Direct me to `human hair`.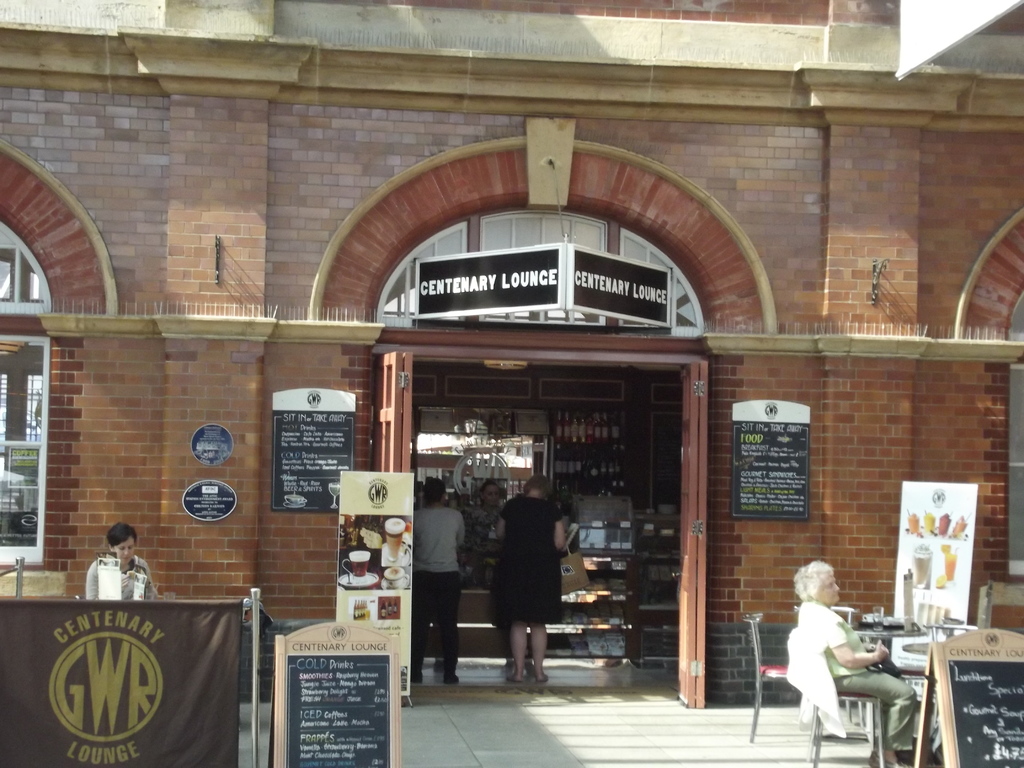
Direction: (424,477,448,501).
